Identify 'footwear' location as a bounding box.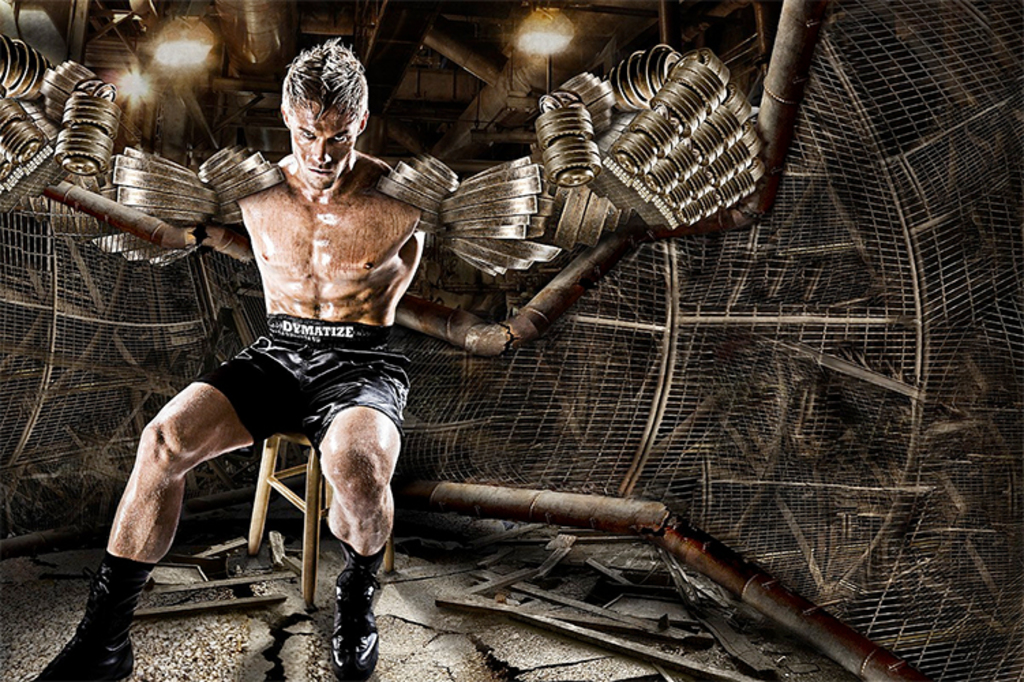
(331,569,383,681).
